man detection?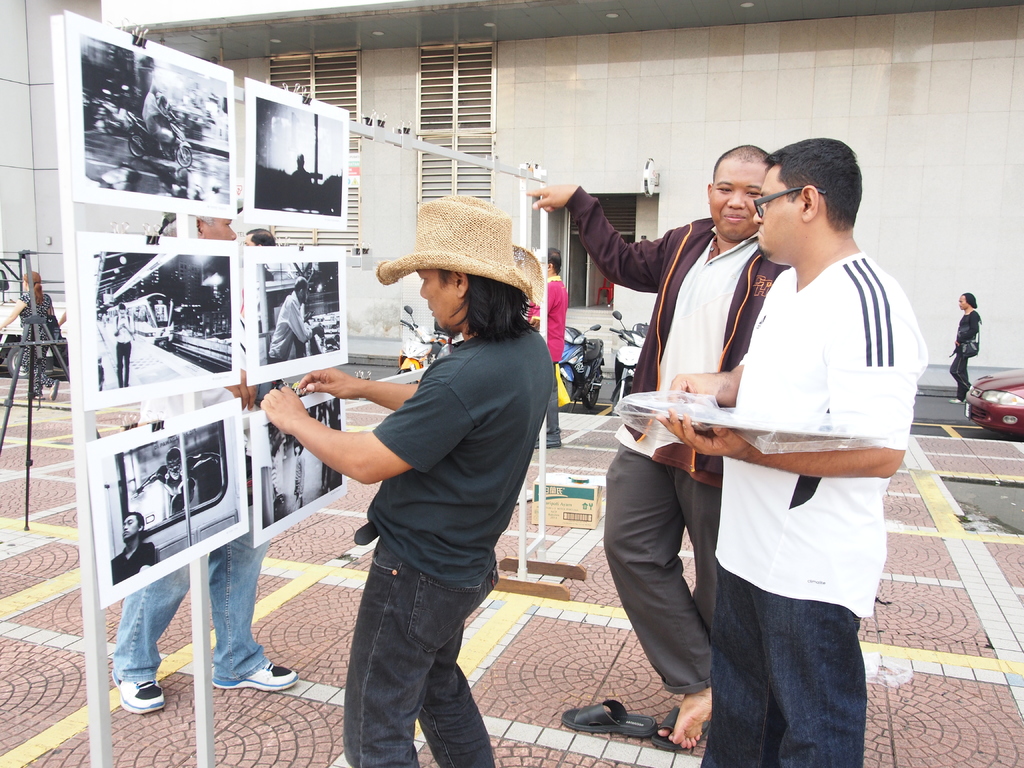
<bbox>113, 214, 298, 714</bbox>
